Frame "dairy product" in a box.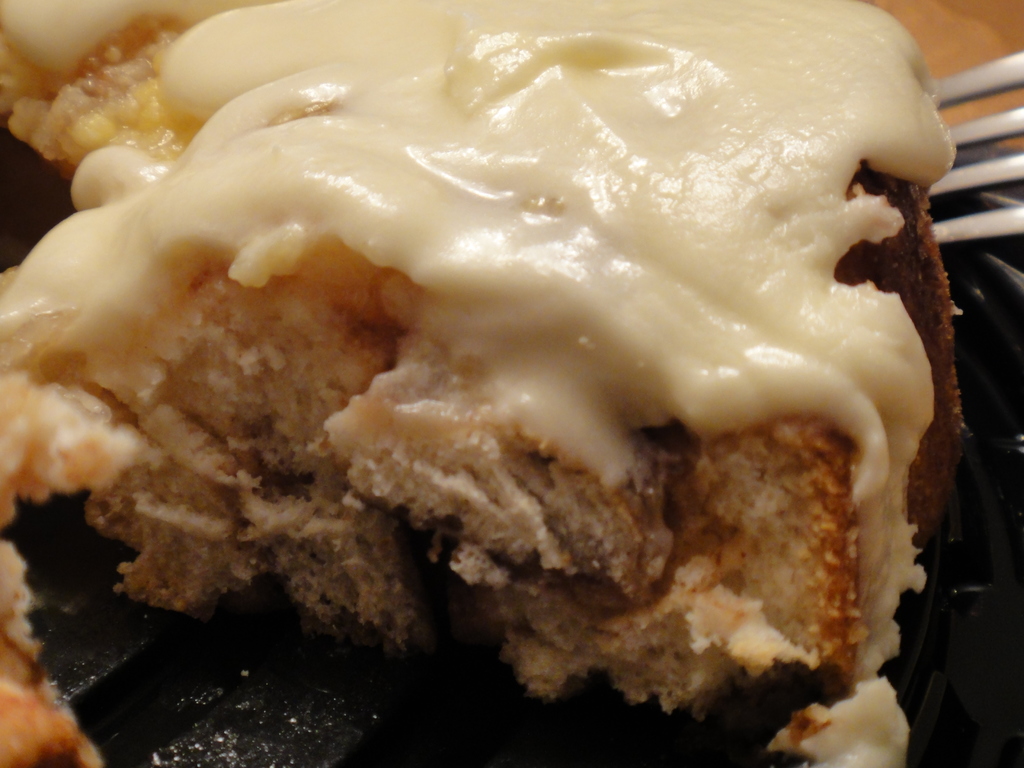
<box>0,0,967,735</box>.
